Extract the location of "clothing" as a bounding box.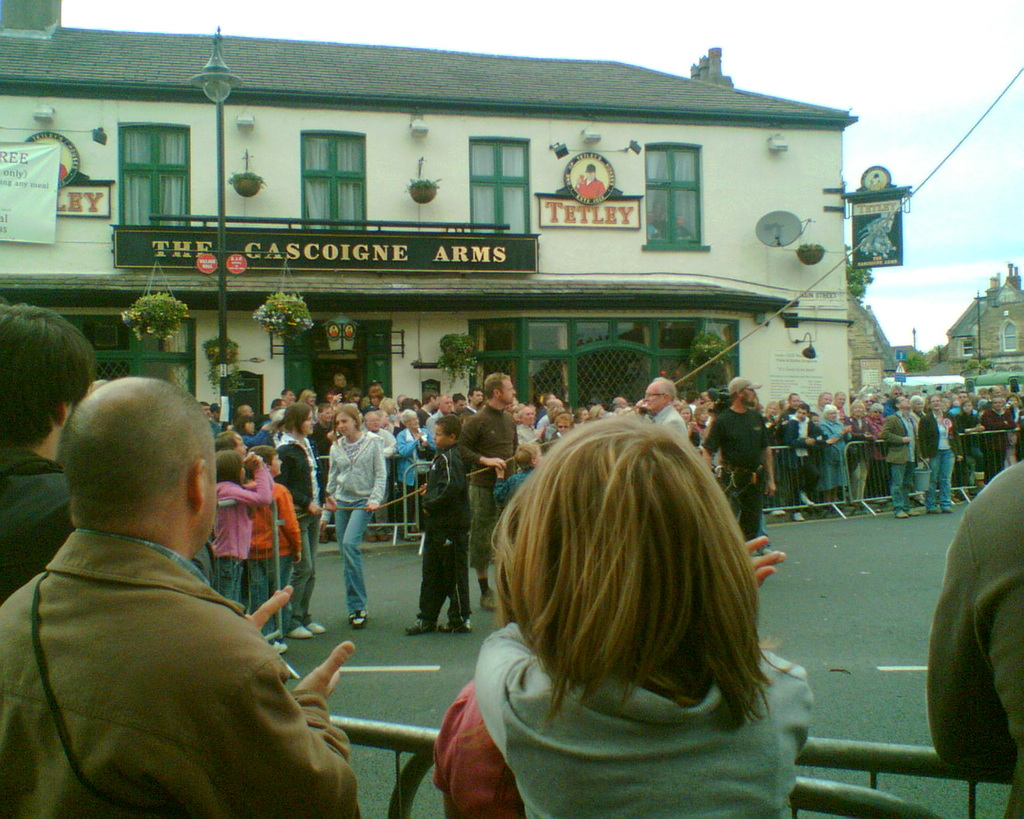
(955,410,981,485).
